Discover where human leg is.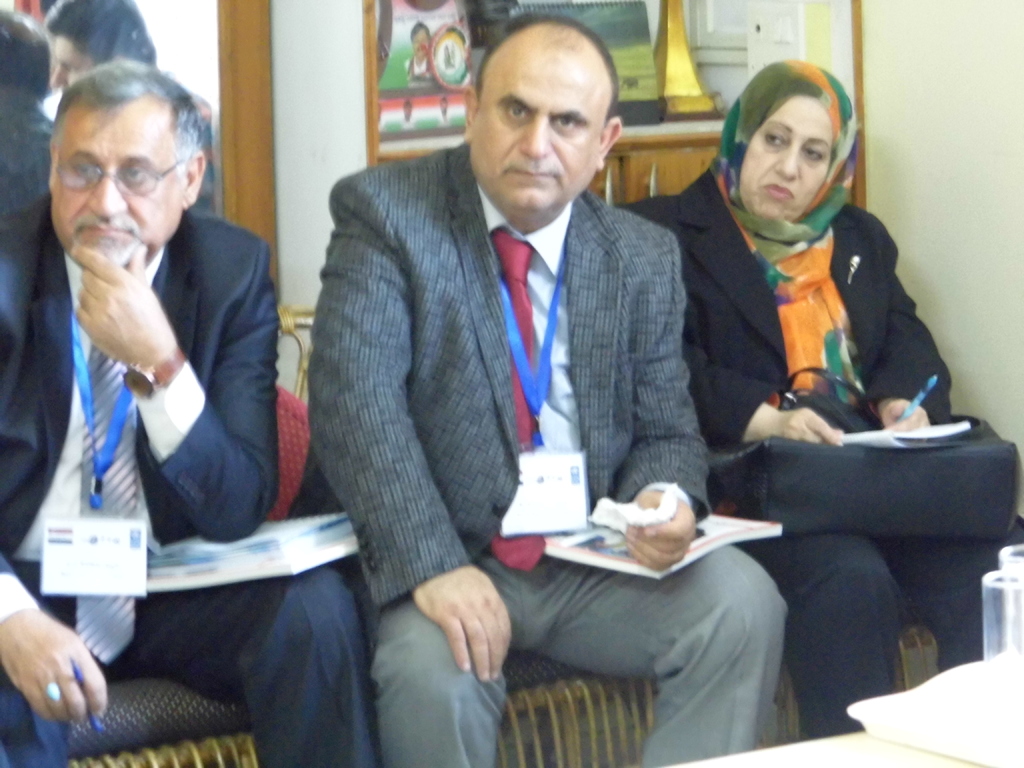
Discovered at [left=374, top=556, right=506, bottom=767].
